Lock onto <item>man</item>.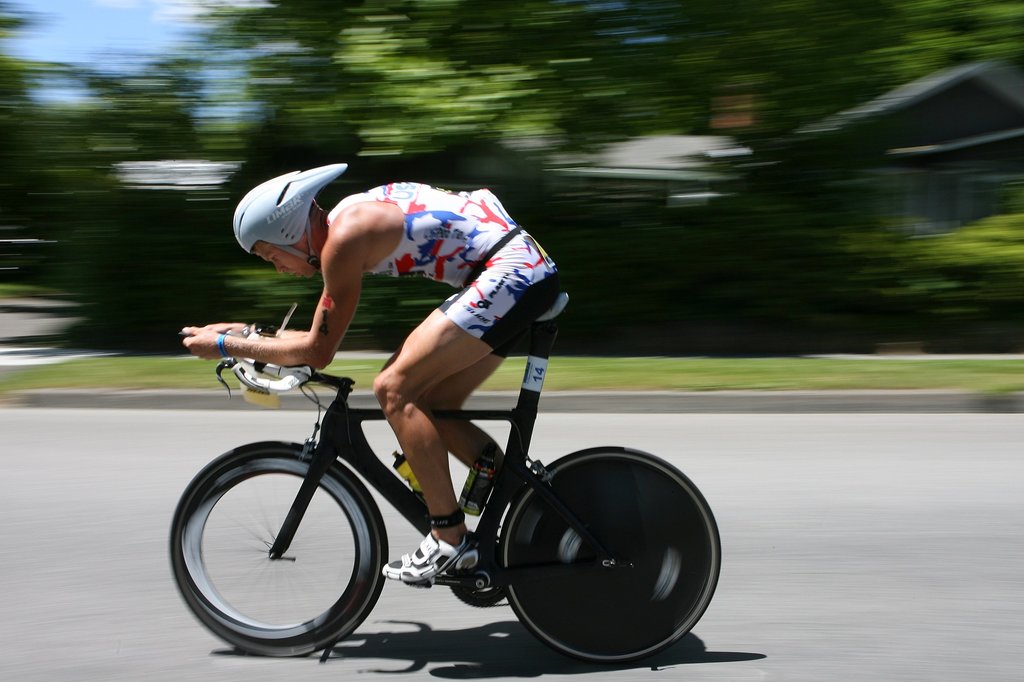
Locked: <region>134, 207, 729, 656</region>.
